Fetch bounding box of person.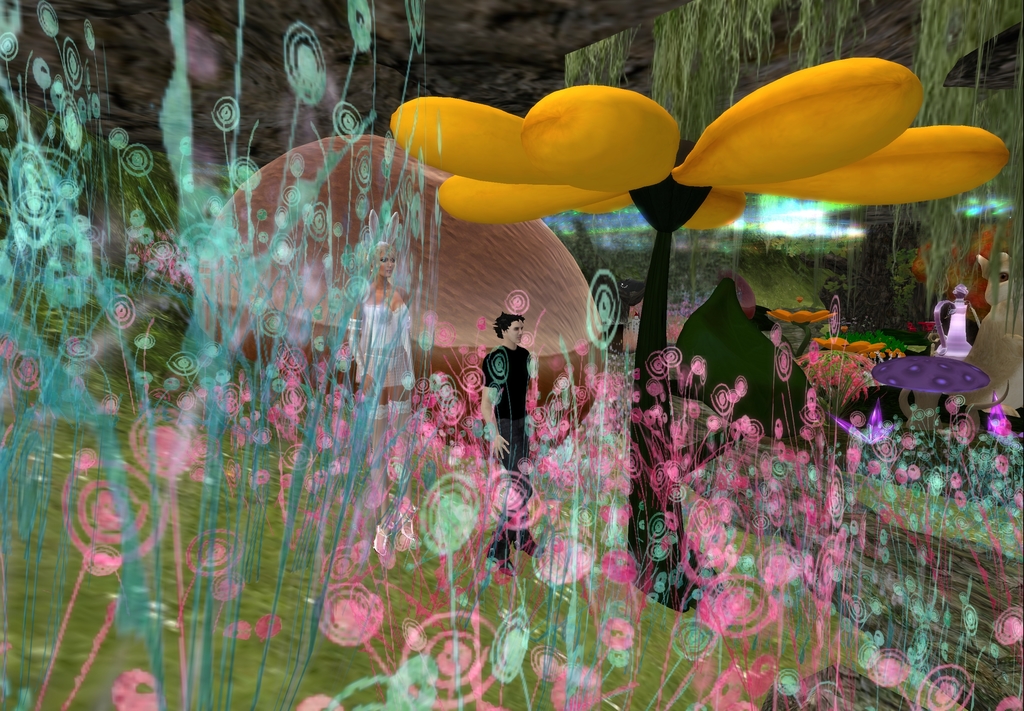
Bbox: pyautogui.locateOnScreen(482, 312, 536, 558).
